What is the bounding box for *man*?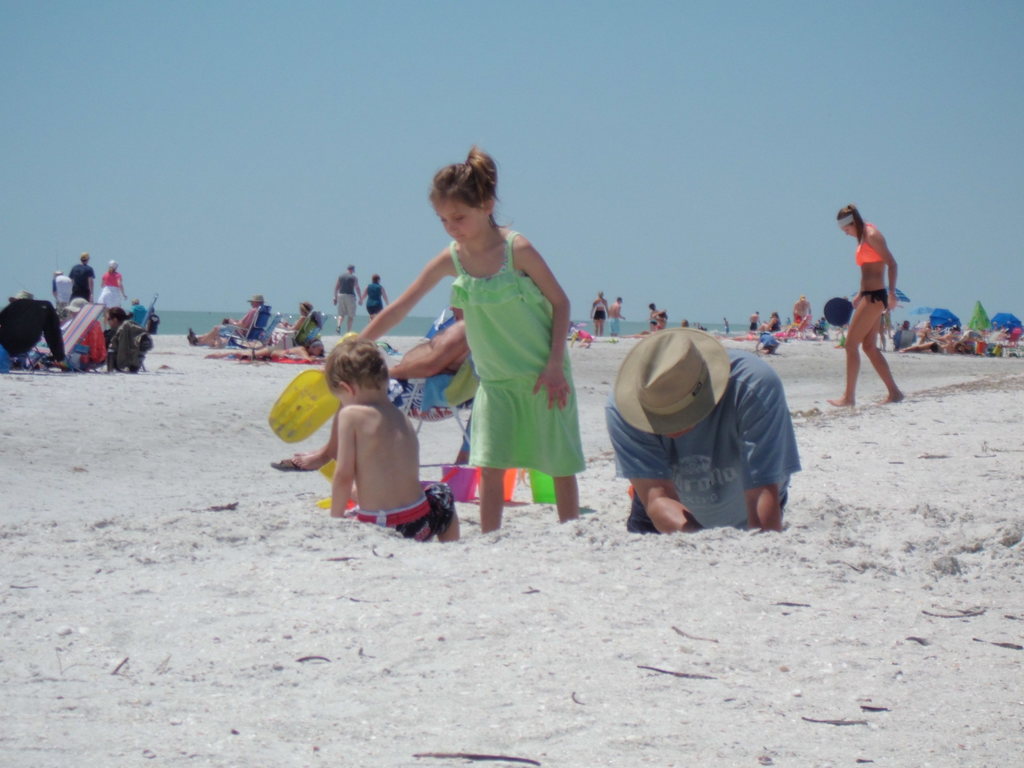
<box>600,311,821,556</box>.
